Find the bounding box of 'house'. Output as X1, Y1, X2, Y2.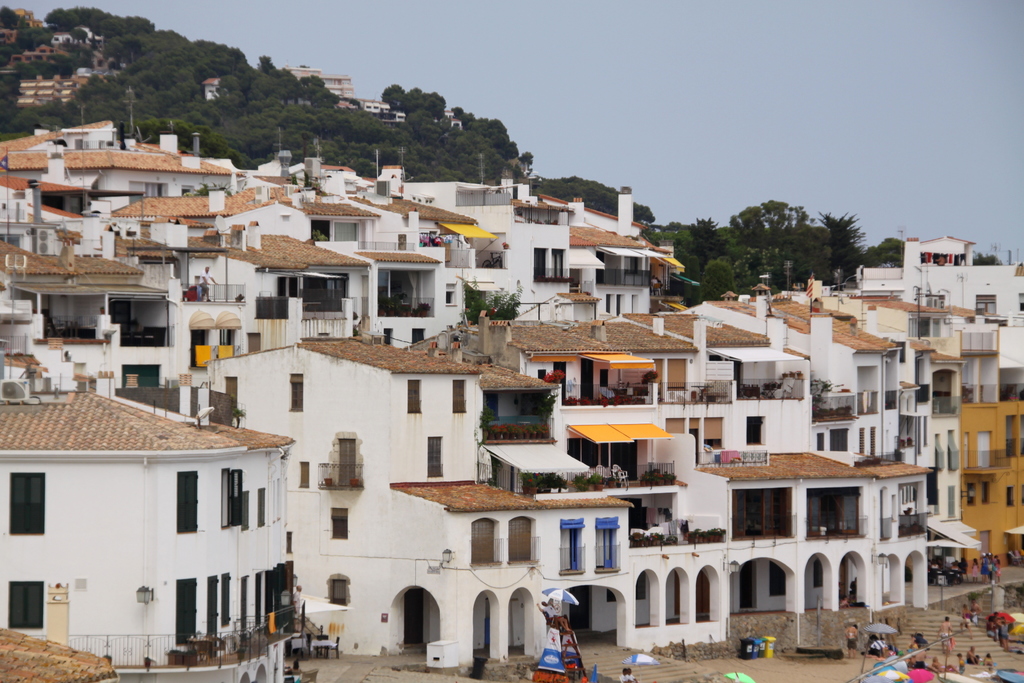
480, 345, 637, 657.
